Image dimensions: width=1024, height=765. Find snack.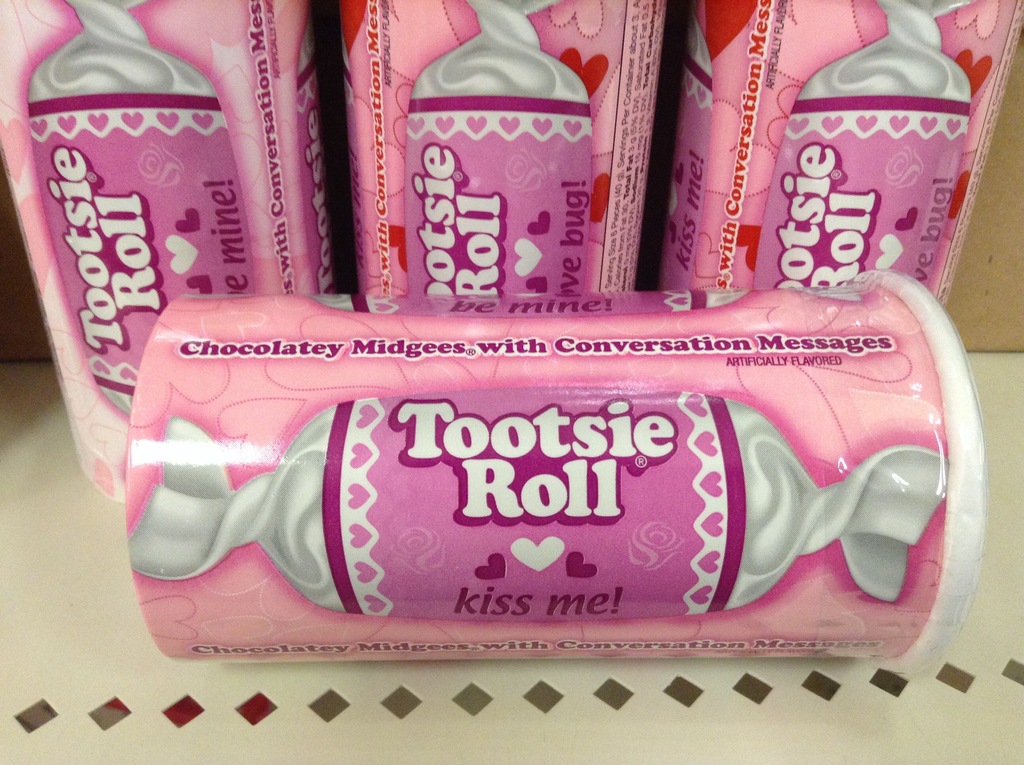
BBox(21, 0, 264, 423).
